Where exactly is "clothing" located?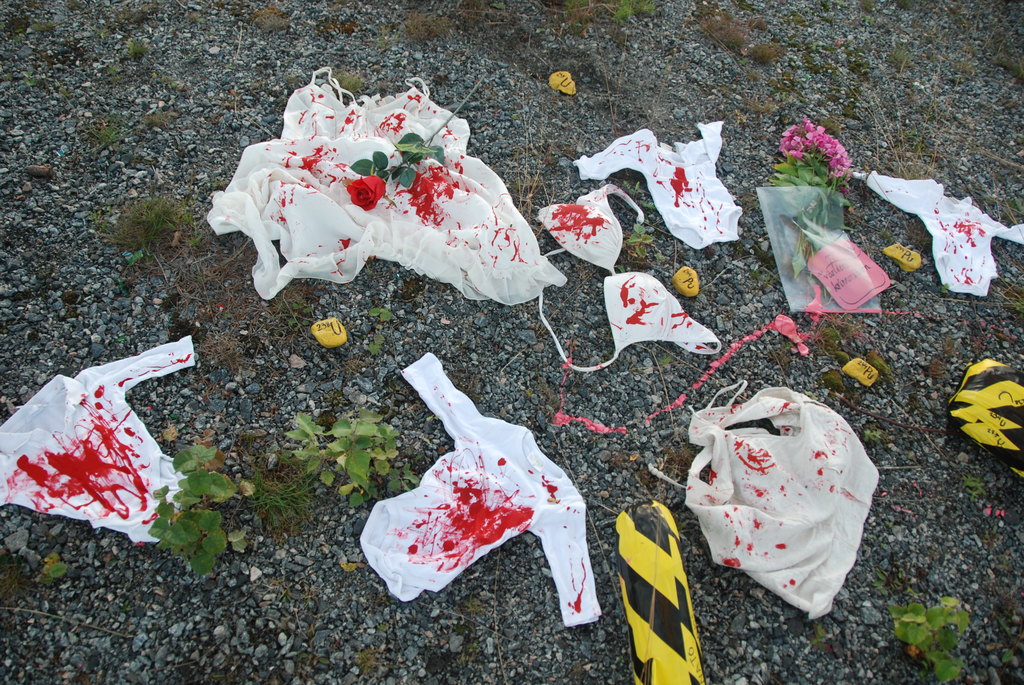
Its bounding box is box(573, 116, 741, 248).
